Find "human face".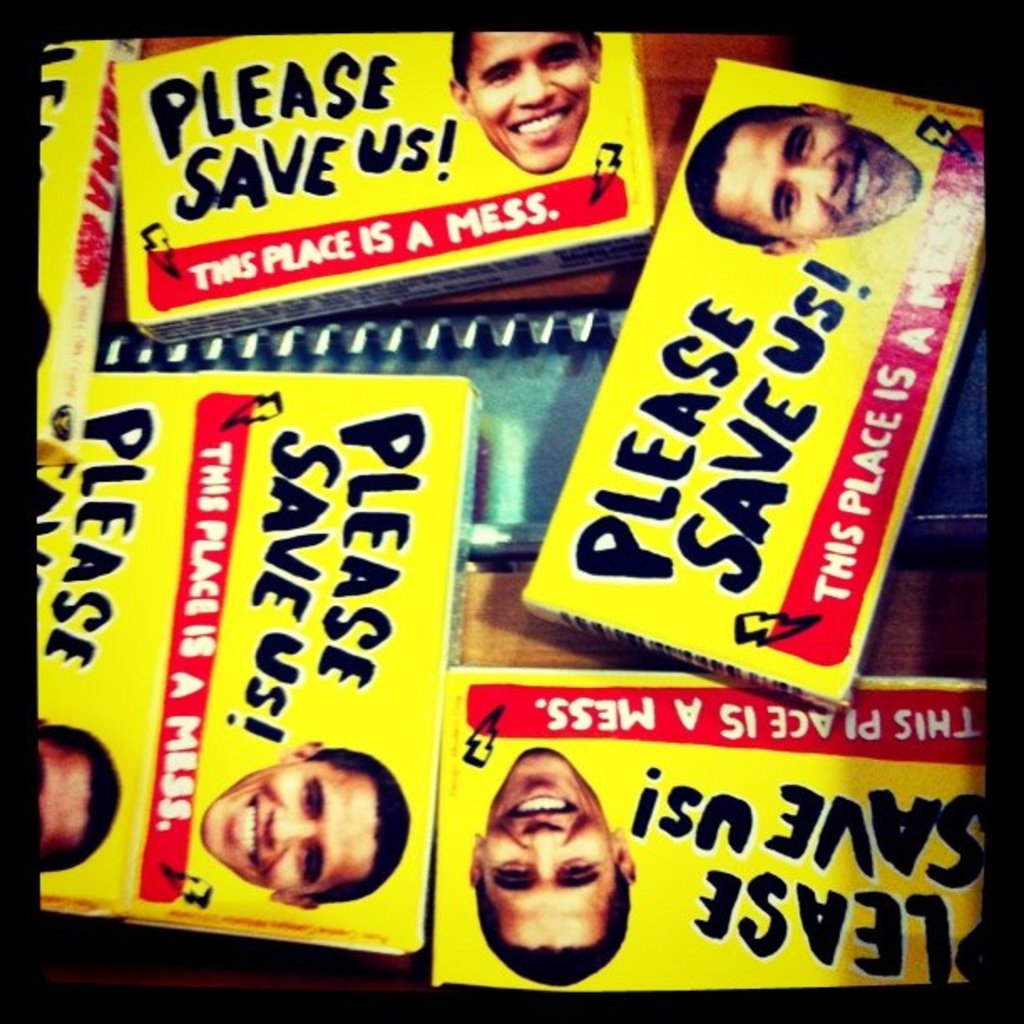
x1=201 y1=763 x2=376 y2=895.
